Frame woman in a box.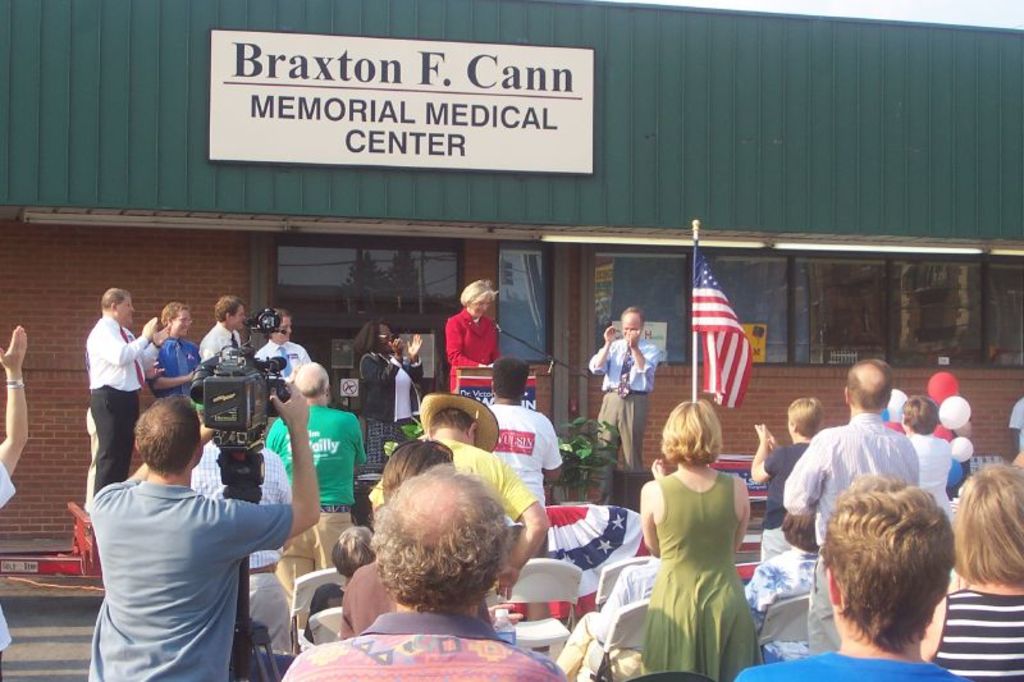
select_region(899, 394, 961, 517).
